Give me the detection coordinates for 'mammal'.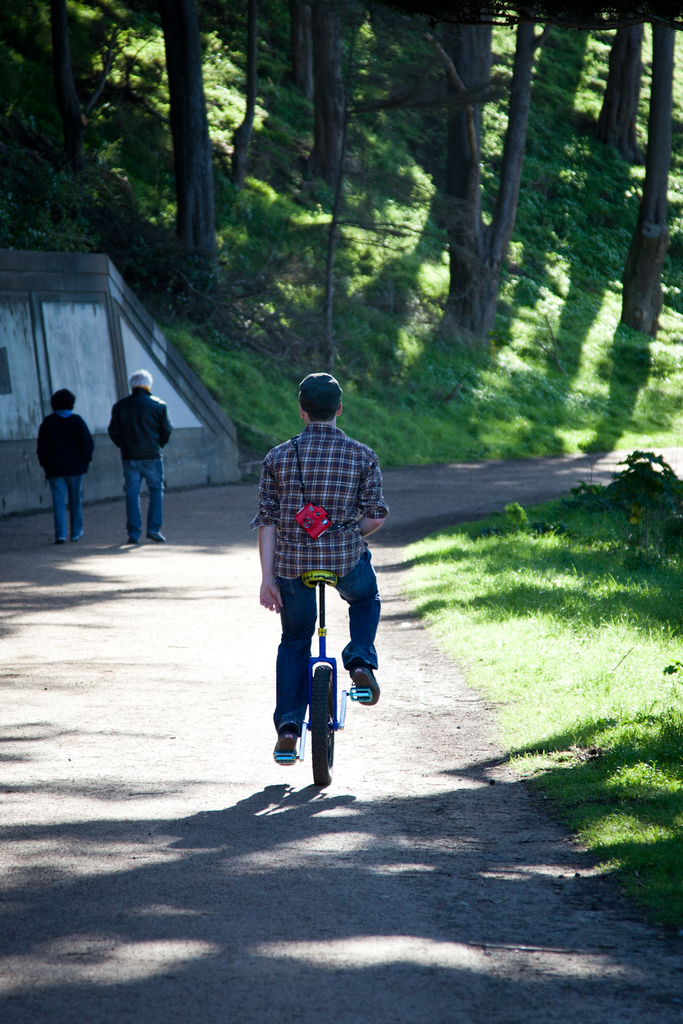
BBox(251, 374, 388, 767).
